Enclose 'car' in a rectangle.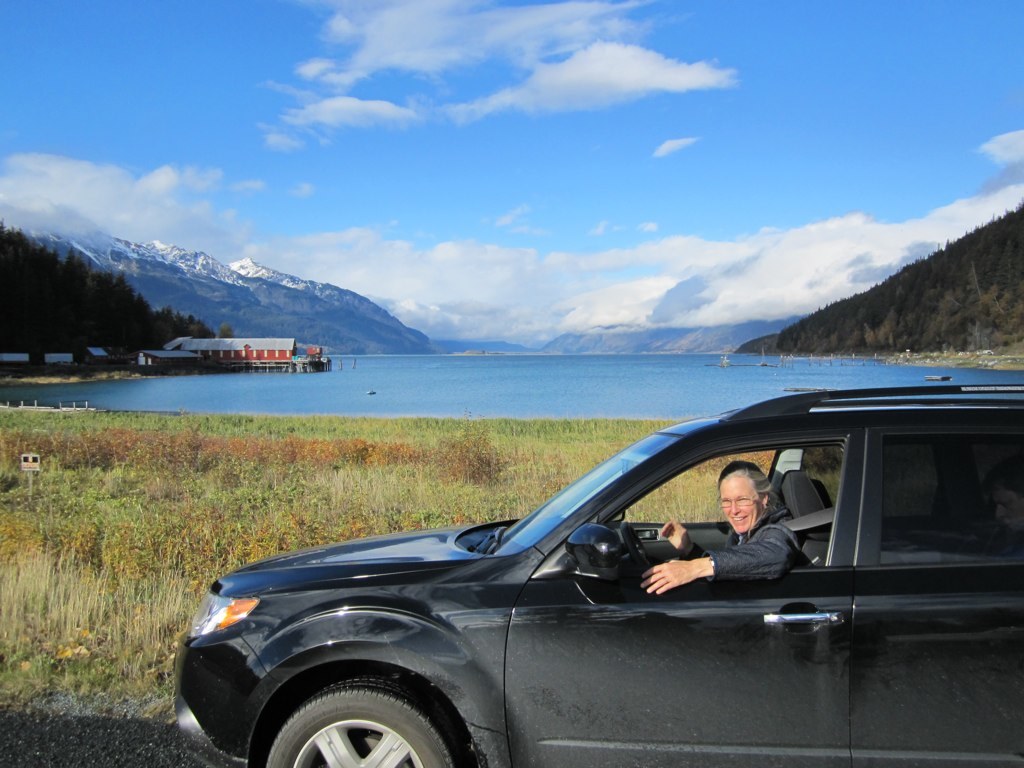
[left=165, top=377, right=1023, bottom=765].
